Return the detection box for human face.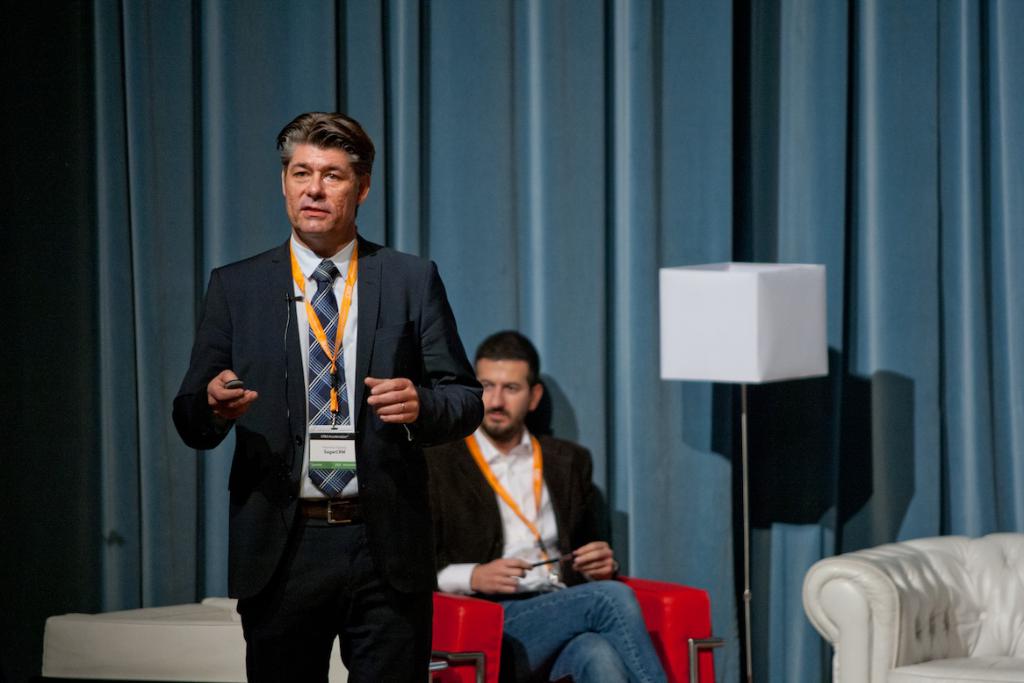
l=285, t=147, r=361, b=237.
